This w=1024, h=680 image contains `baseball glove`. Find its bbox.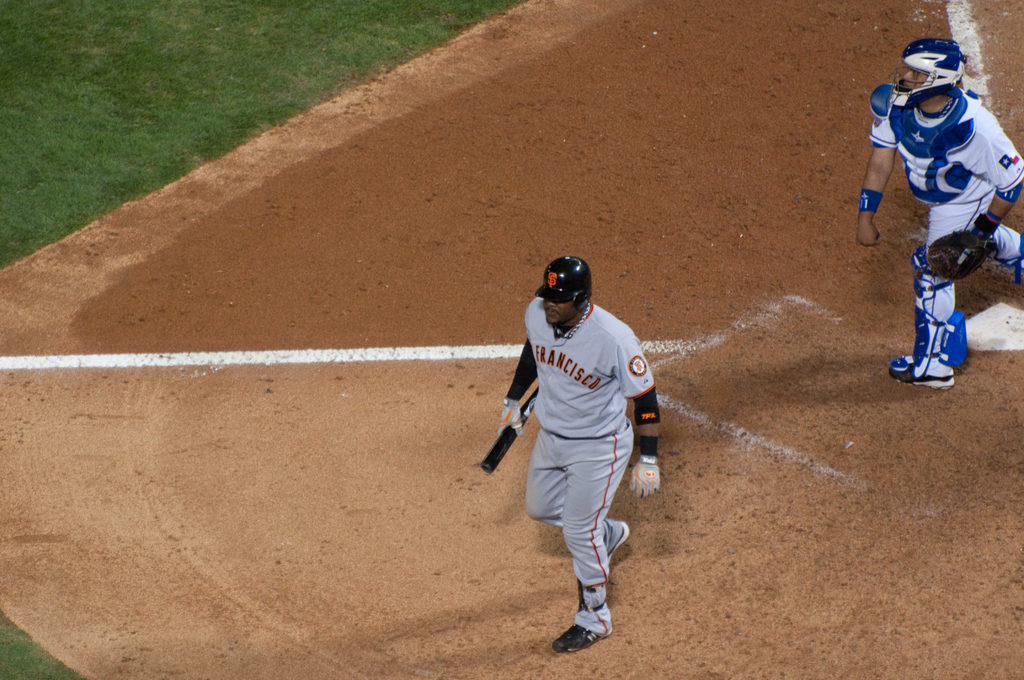
locate(926, 224, 998, 286).
